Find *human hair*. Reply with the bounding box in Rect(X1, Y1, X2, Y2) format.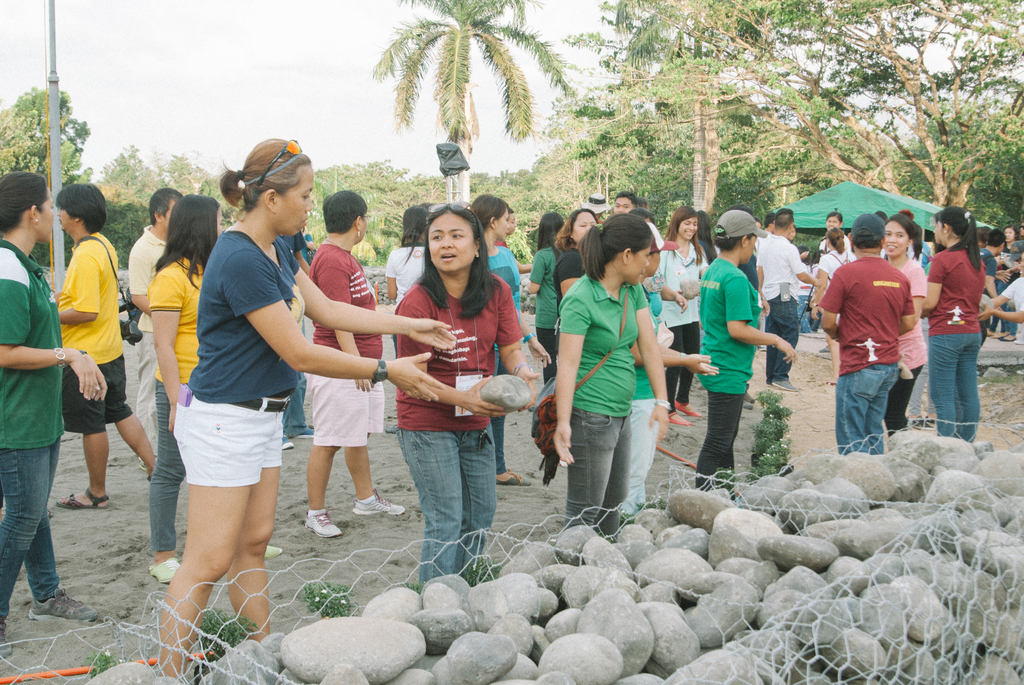
Rect(0, 172, 49, 234).
